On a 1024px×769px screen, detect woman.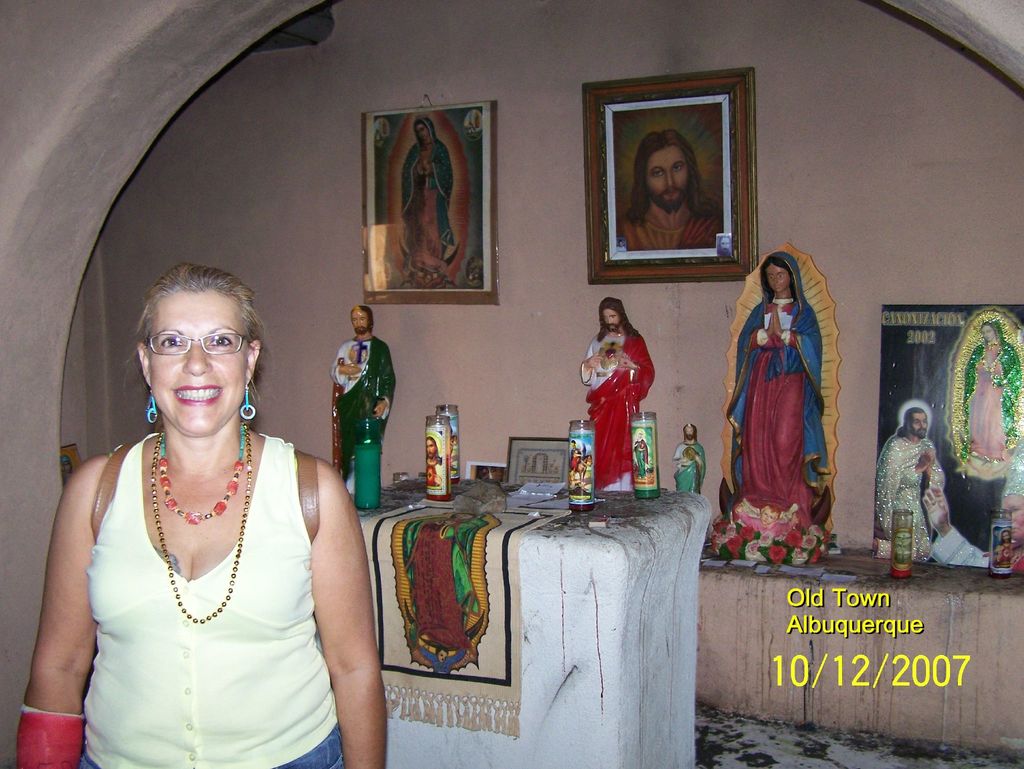
left=28, top=263, right=387, bottom=766.
